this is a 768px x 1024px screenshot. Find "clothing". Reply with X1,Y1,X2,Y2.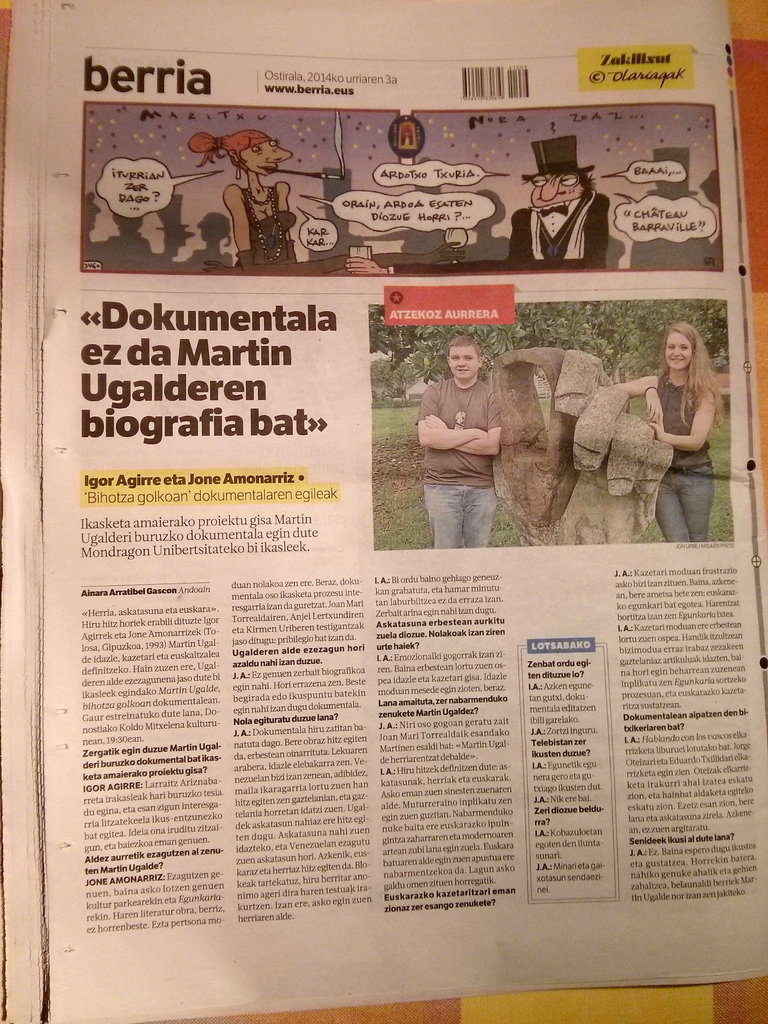
653,369,719,545.
